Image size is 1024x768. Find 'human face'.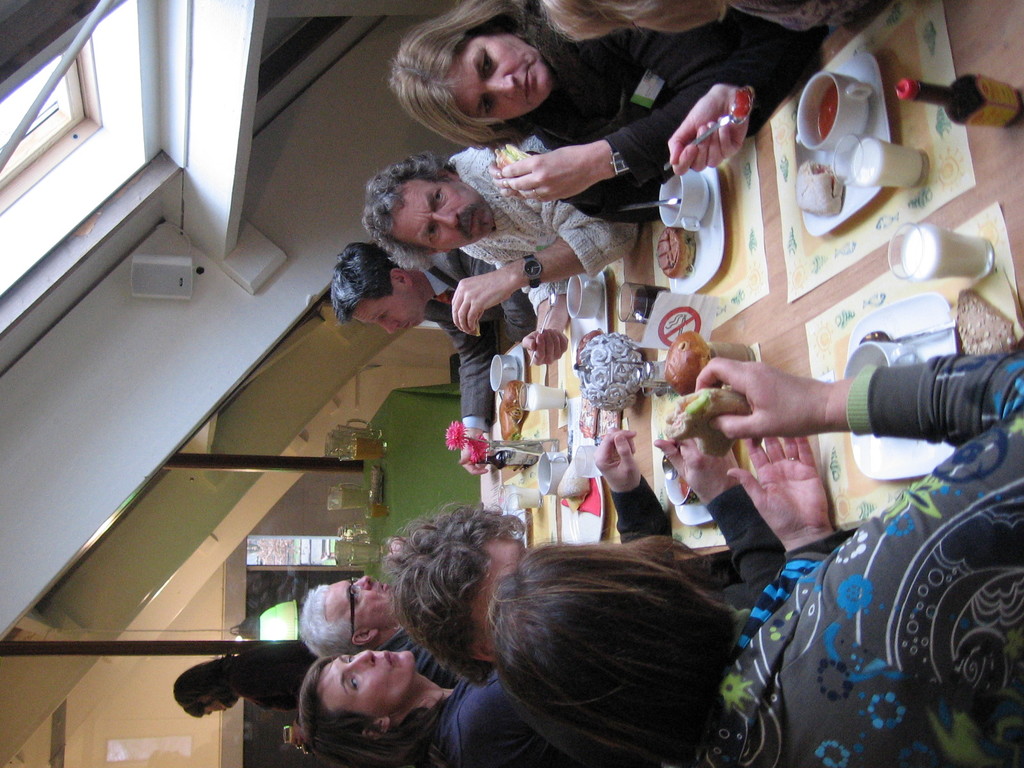
locate(349, 285, 426, 333).
